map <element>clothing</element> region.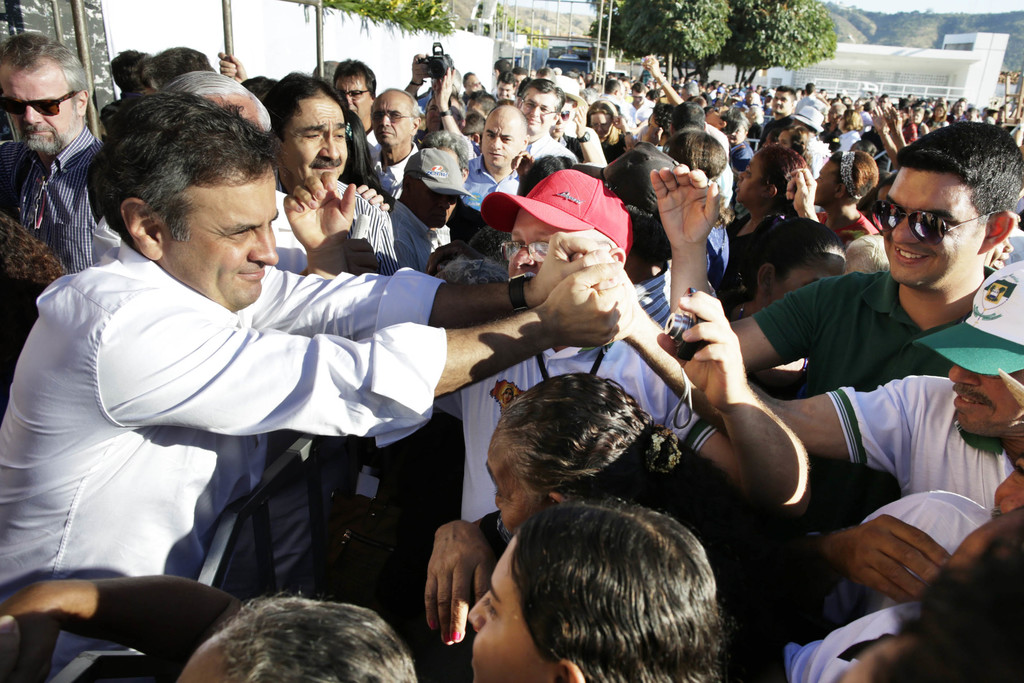
Mapped to 390, 199, 457, 262.
